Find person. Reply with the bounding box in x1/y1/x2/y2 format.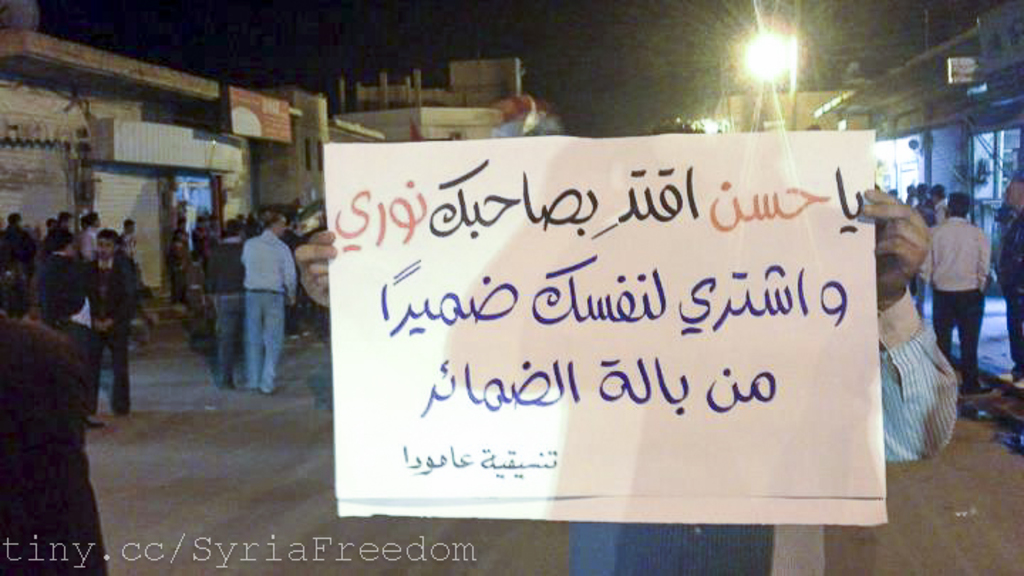
934/182/1011/422.
